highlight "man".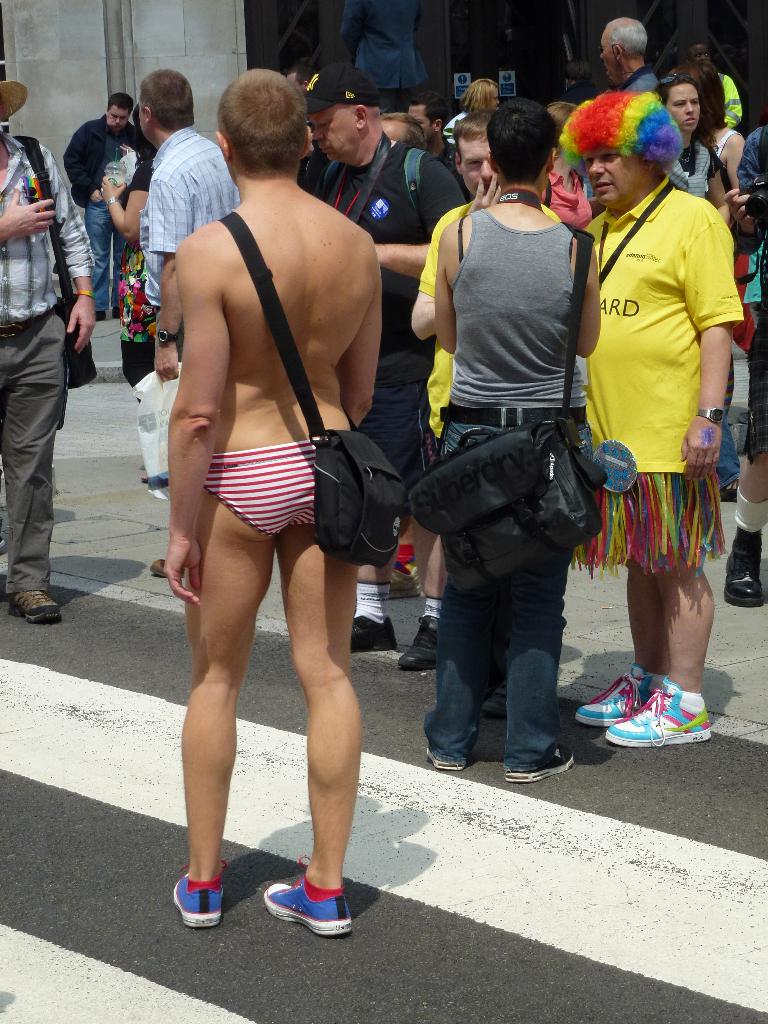
Highlighted region: [left=60, top=92, right=143, bottom=312].
